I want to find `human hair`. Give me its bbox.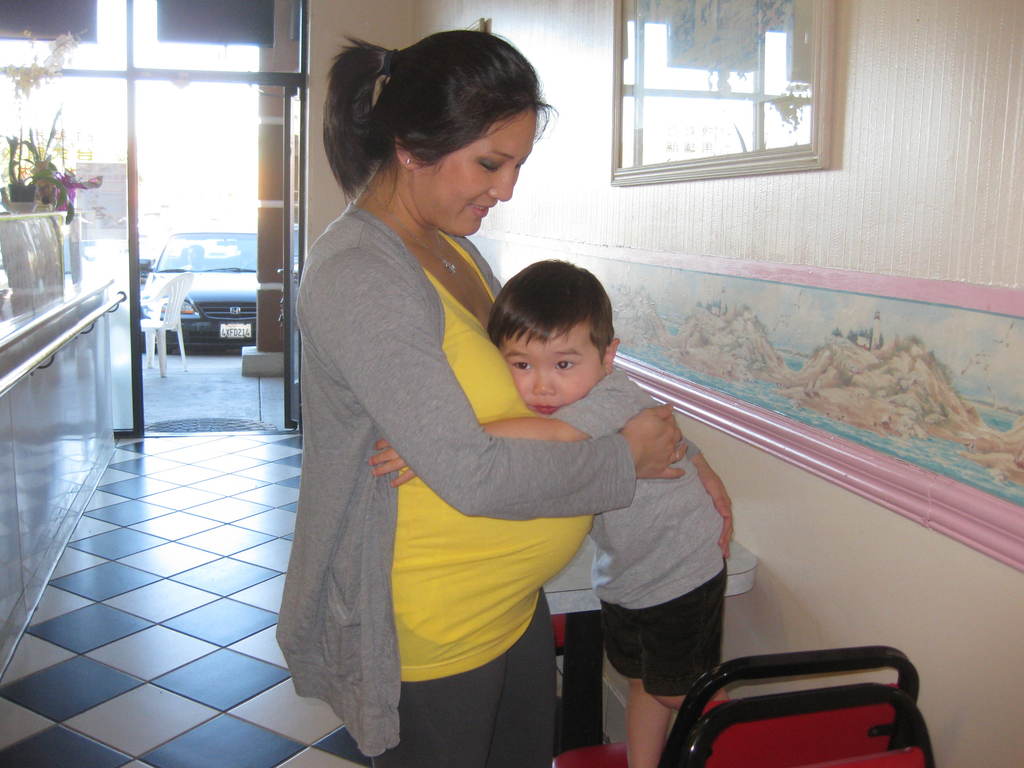
x1=483 y1=254 x2=616 y2=365.
